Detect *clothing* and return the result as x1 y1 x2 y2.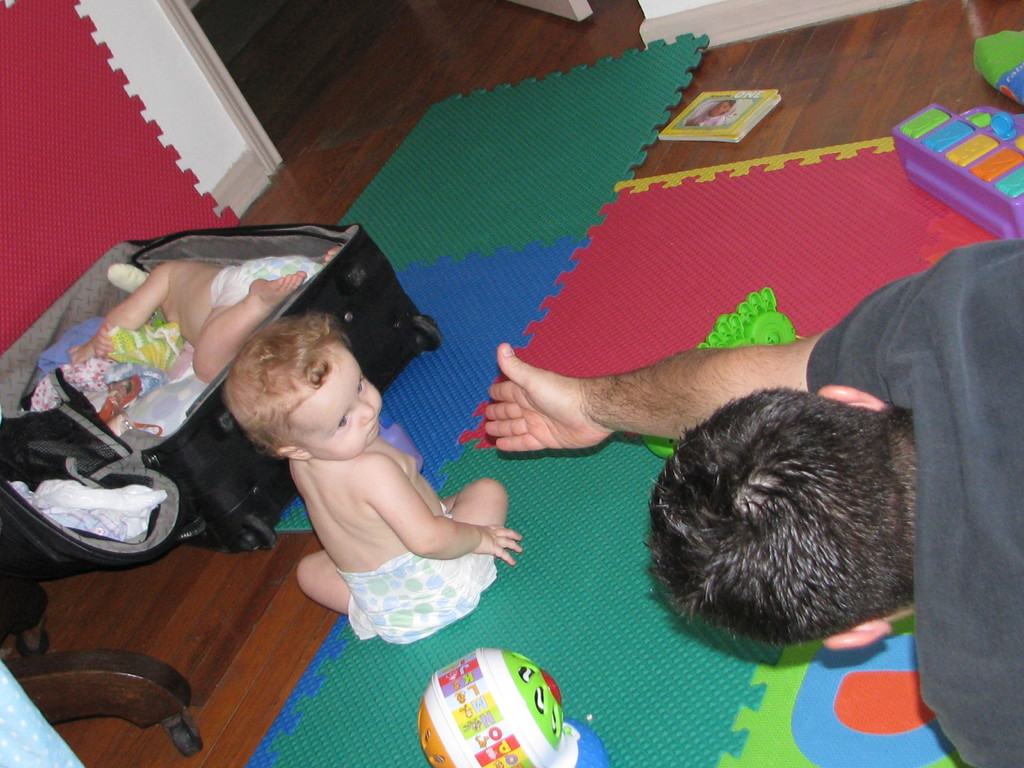
329 549 499 648.
